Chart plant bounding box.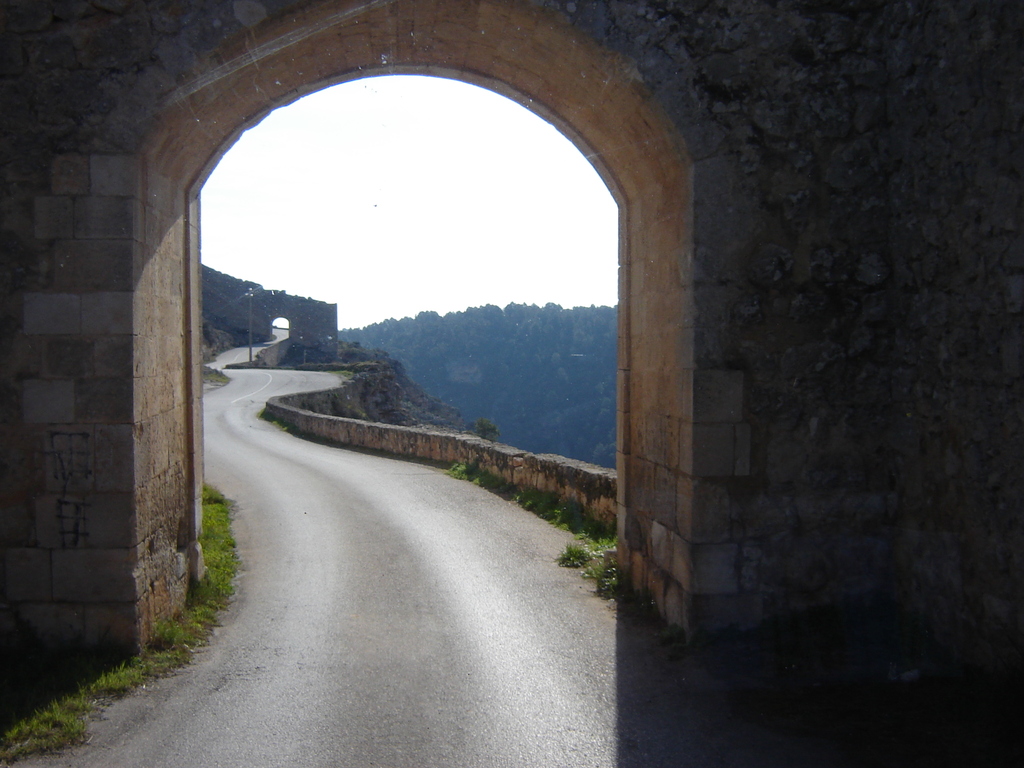
Charted: left=557, top=541, right=590, bottom=570.
